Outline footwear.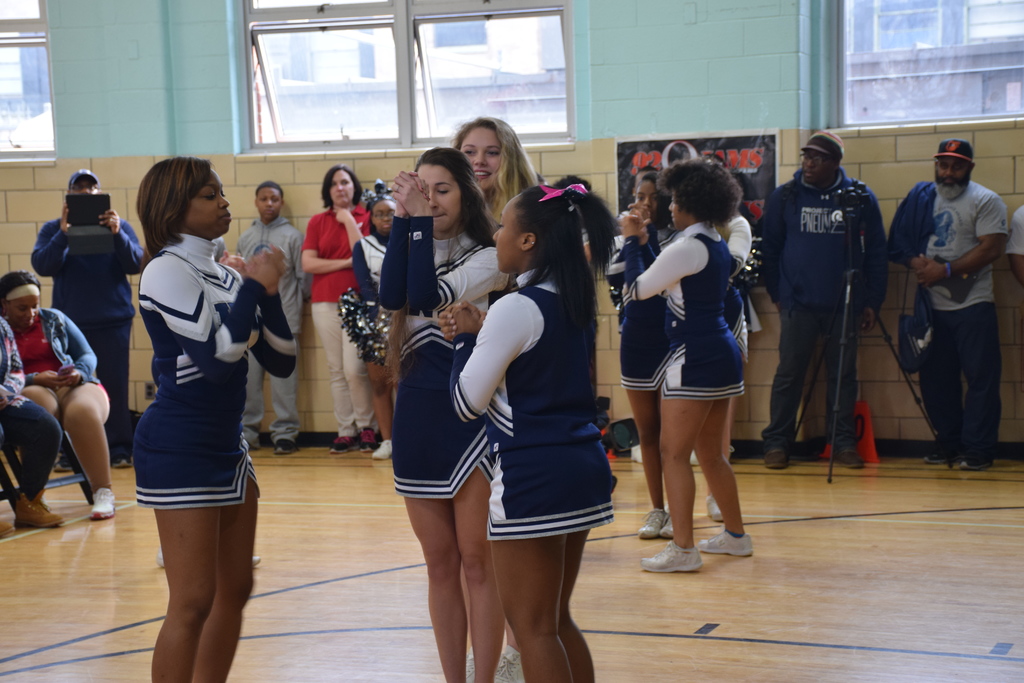
Outline: <box>277,437,294,452</box>.
